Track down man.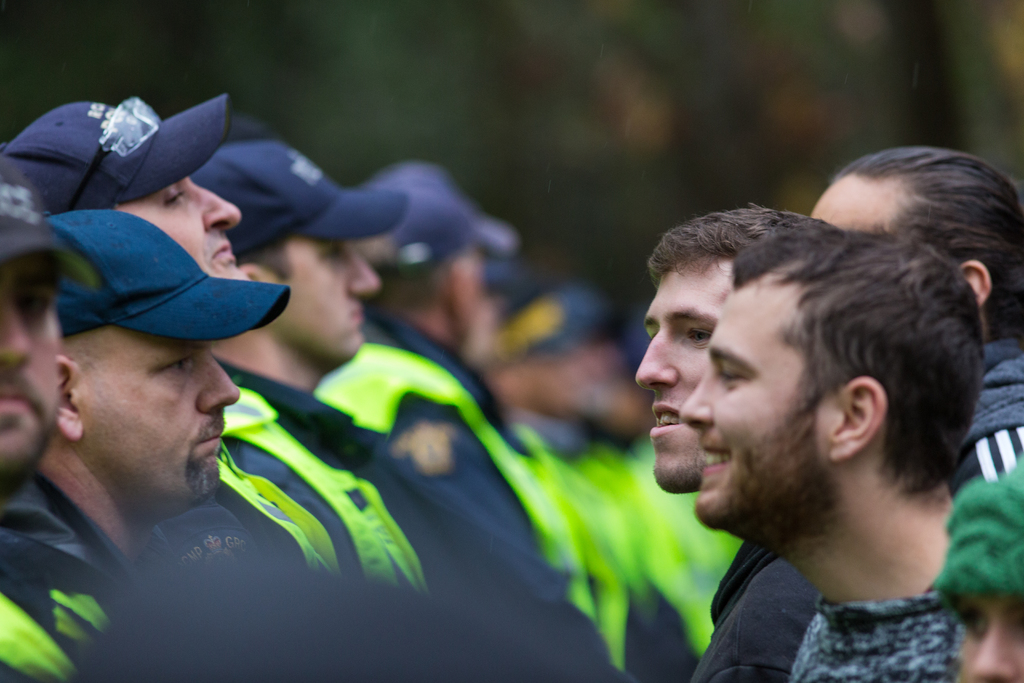
Tracked to [left=635, top=198, right=834, bottom=682].
